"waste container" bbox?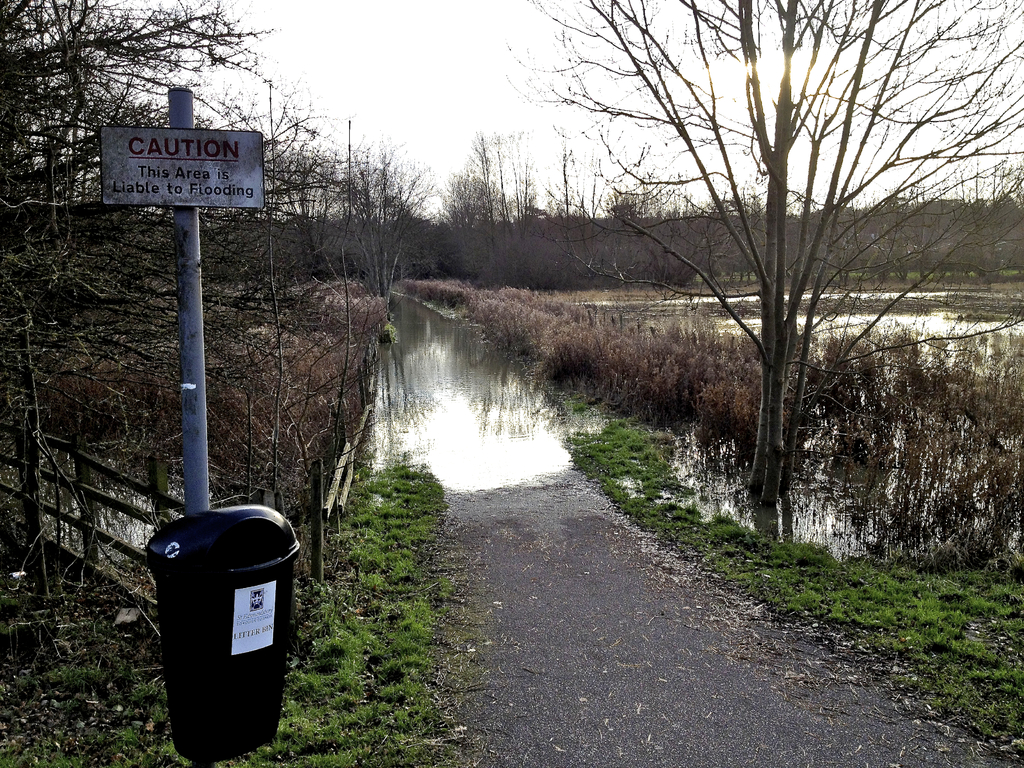
[x1=147, y1=502, x2=296, y2=767]
